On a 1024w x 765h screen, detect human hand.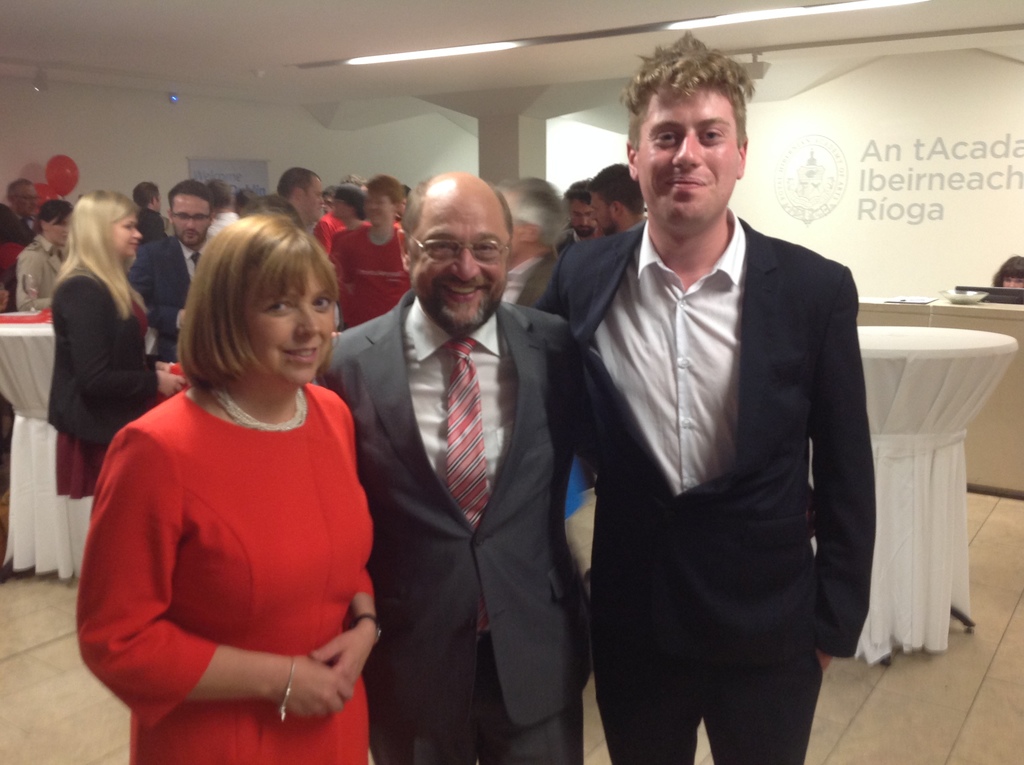
detection(155, 361, 172, 374).
